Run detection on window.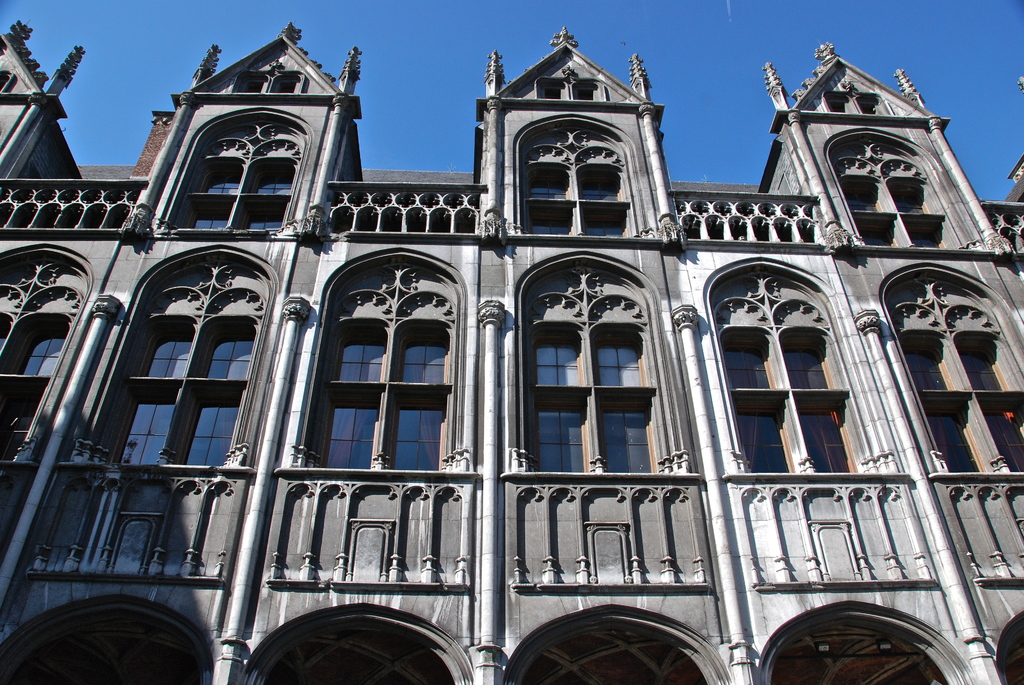
Result: <bbox>310, 327, 449, 468</bbox>.
